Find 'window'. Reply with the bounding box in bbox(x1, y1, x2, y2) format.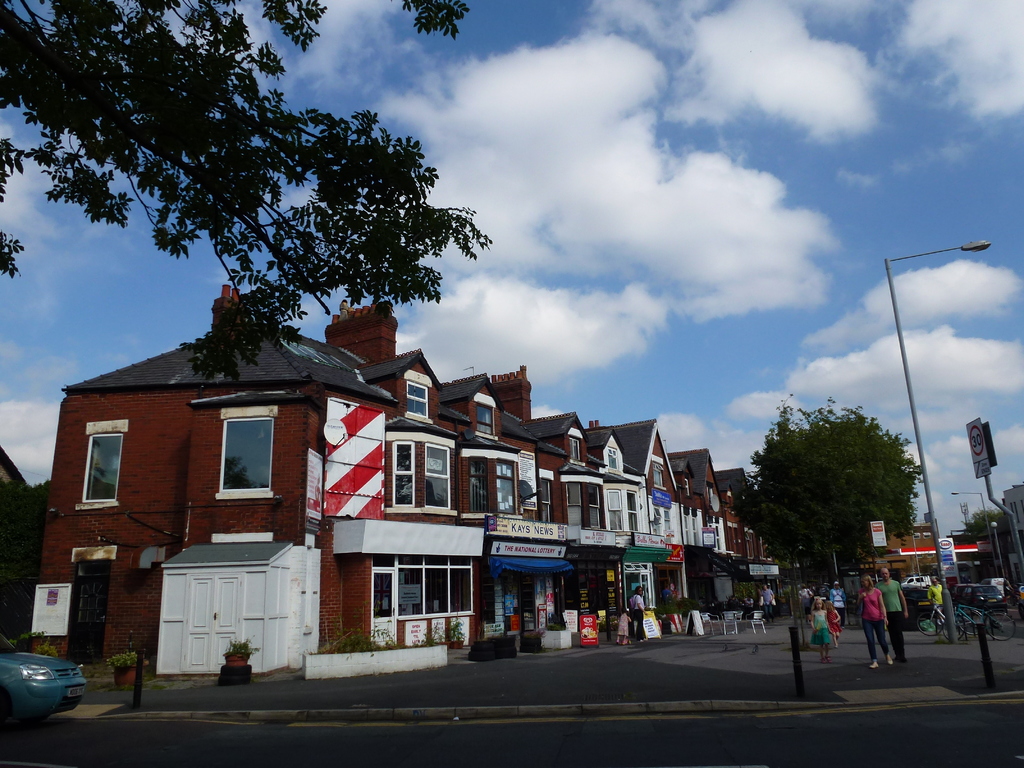
bbox(97, 428, 118, 507).
